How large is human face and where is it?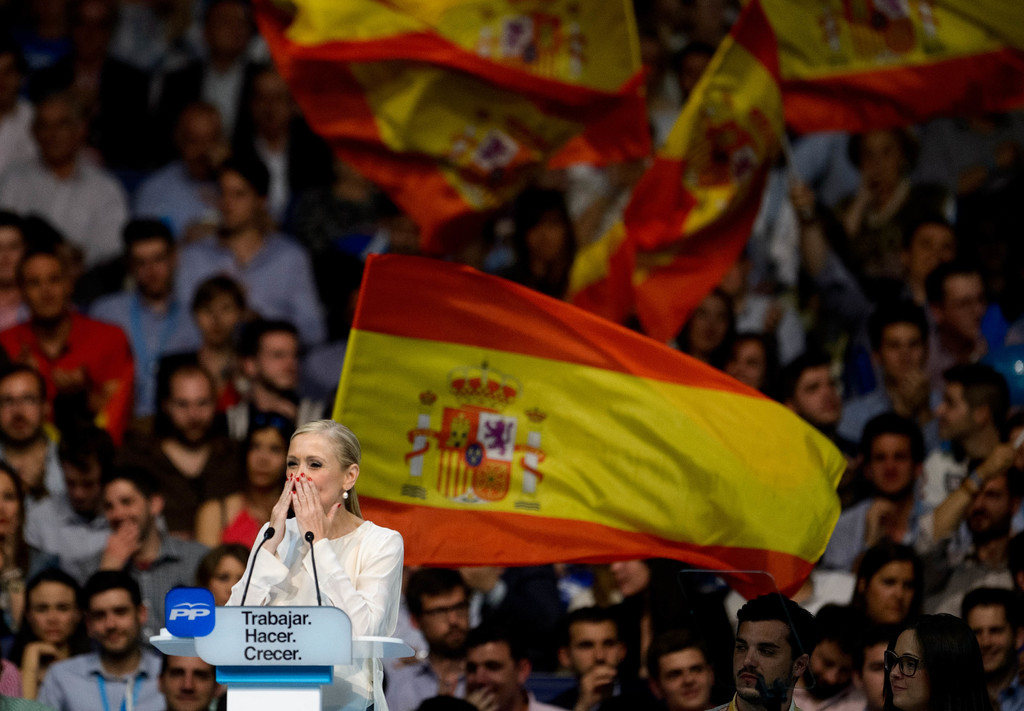
Bounding box: <bbox>201, 0, 246, 53</bbox>.
